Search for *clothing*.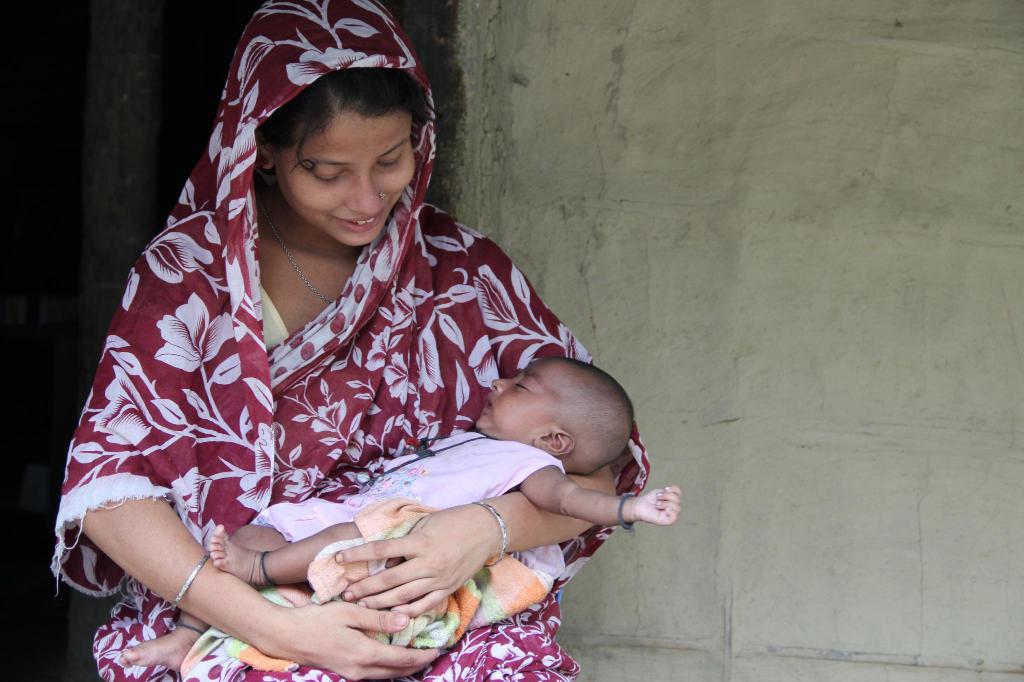
Found at (257,413,573,627).
